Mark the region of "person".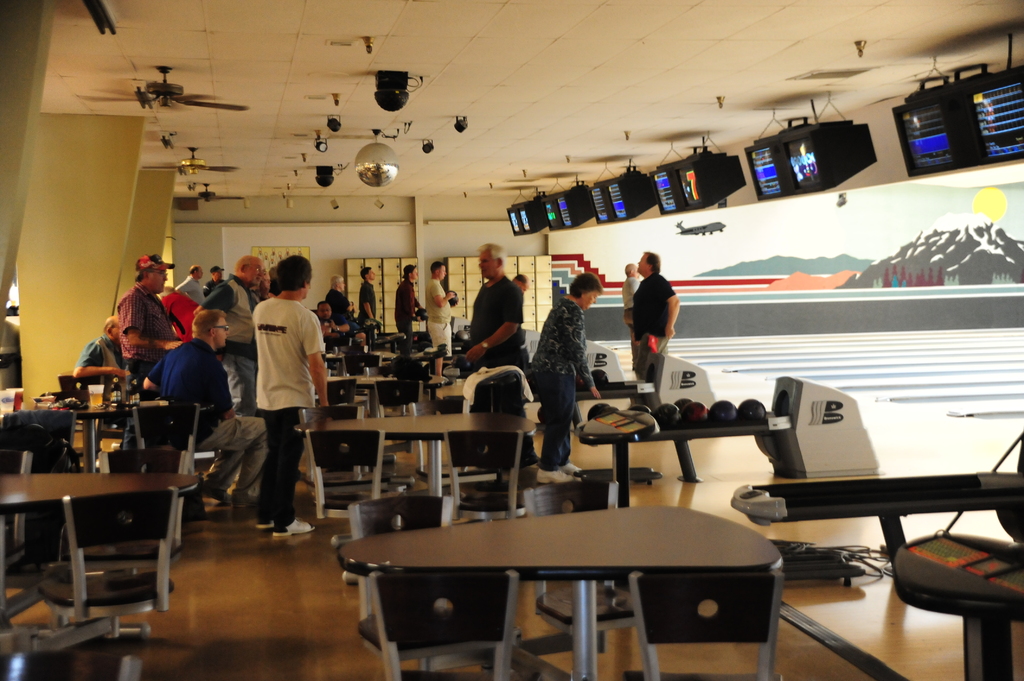
Region: {"left": 621, "top": 264, "right": 644, "bottom": 364}.
